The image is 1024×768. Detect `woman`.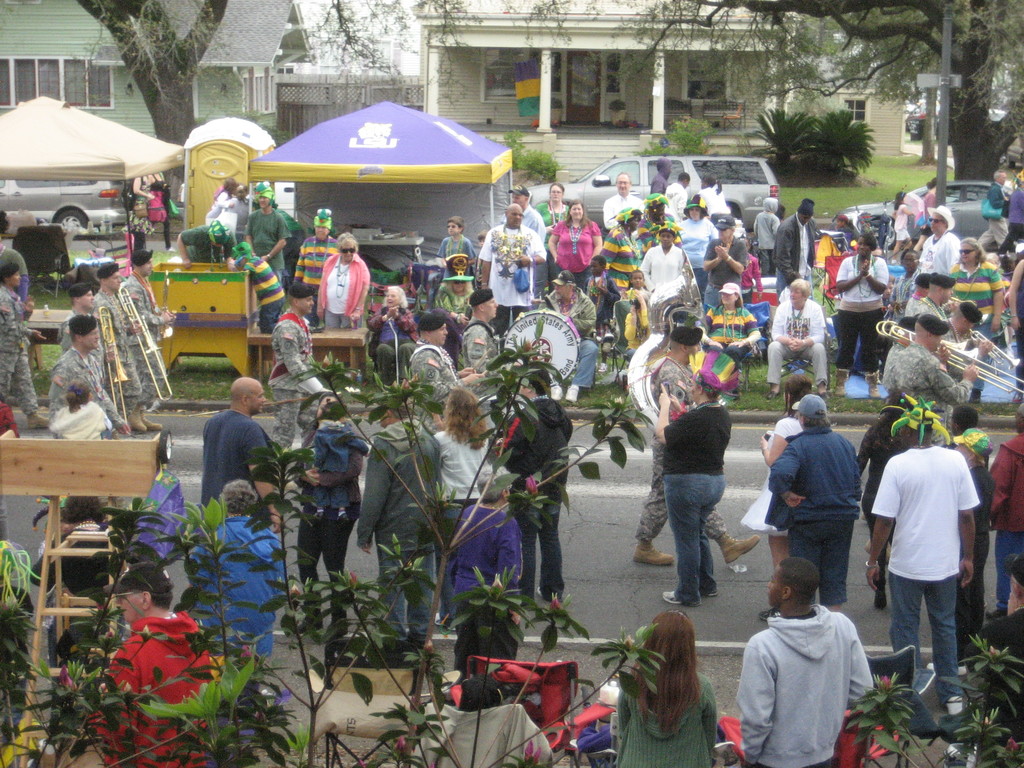
Detection: 946 238 1007 353.
